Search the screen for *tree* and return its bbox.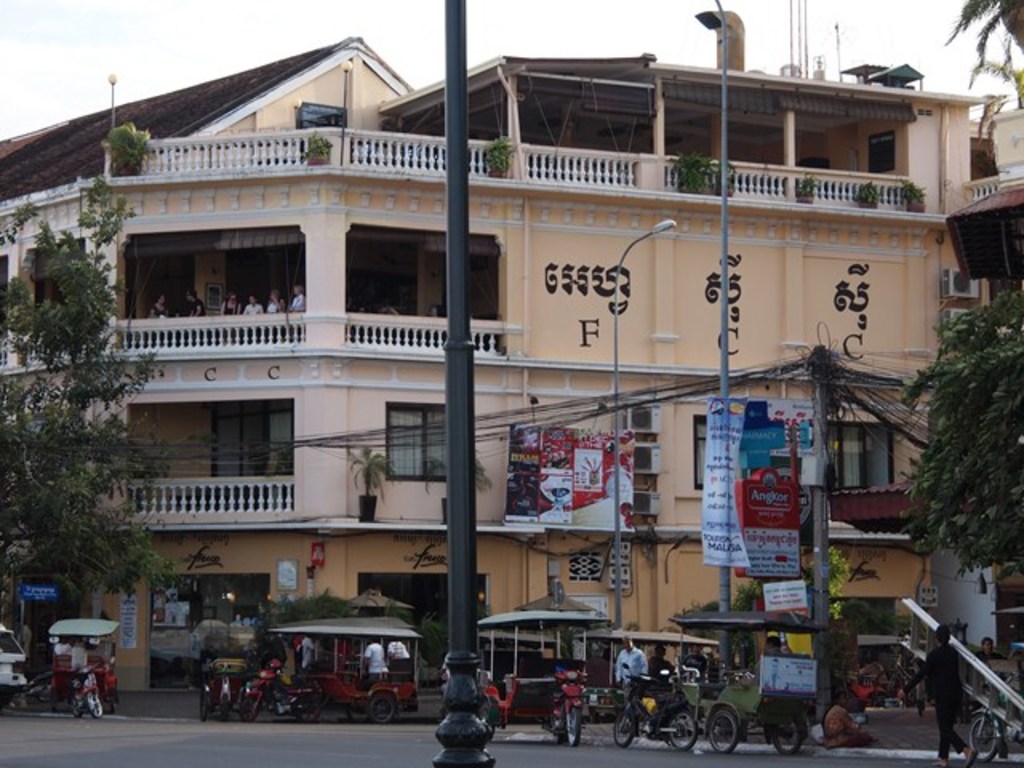
Found: x1=910, y1=250, x2=1016, y2=605.
